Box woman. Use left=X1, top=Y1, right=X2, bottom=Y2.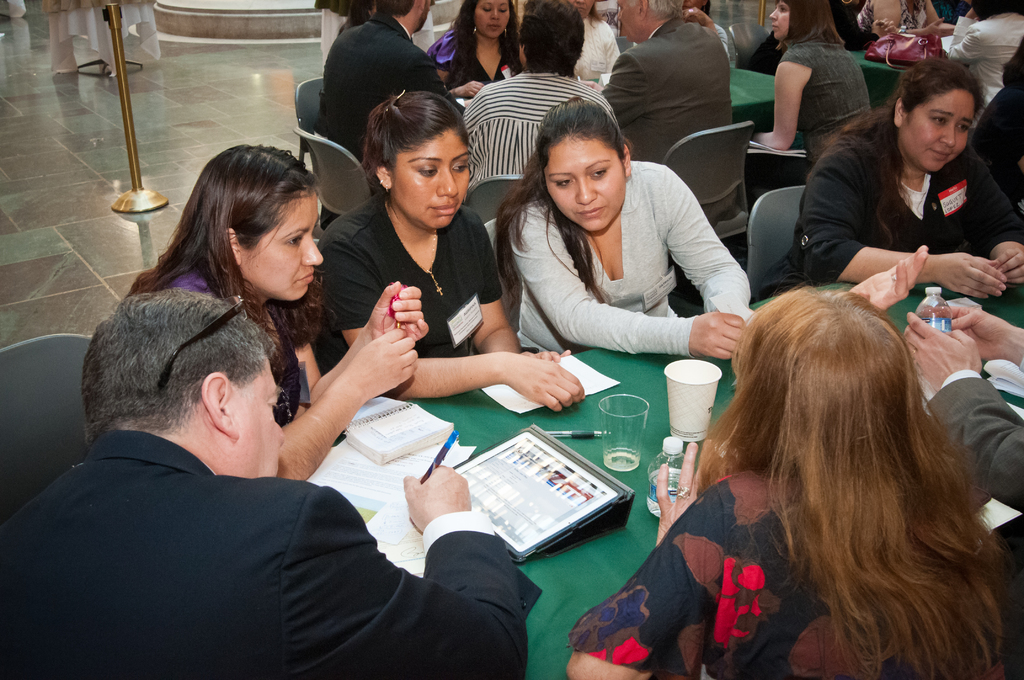
left=300, top=88, right=585, bottom=416.
